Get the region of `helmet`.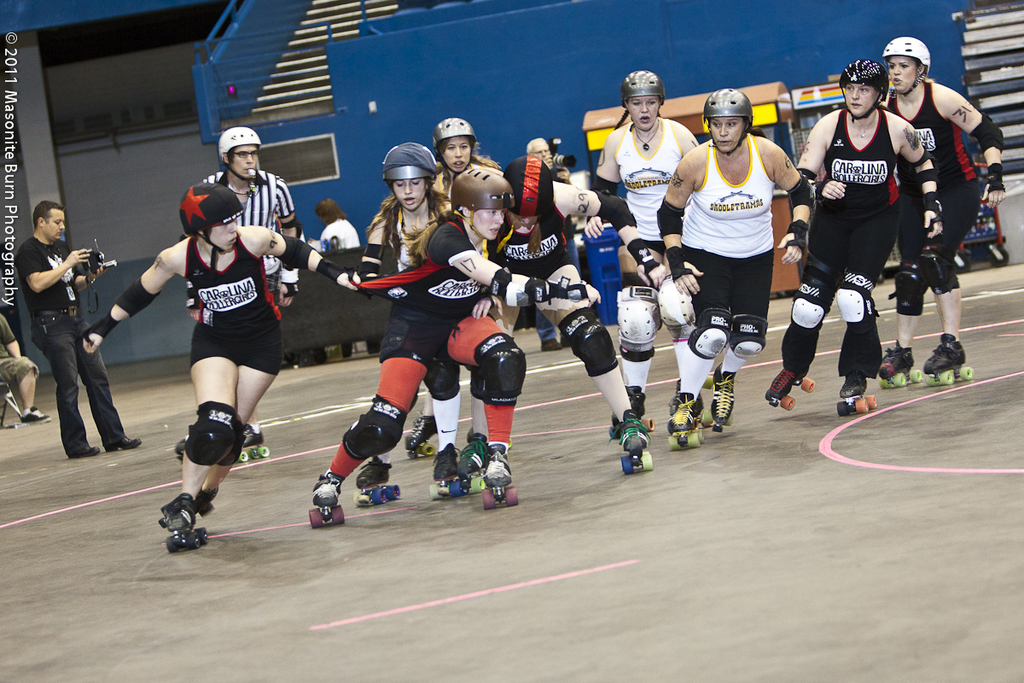
box(433, 118, 478, 147).
